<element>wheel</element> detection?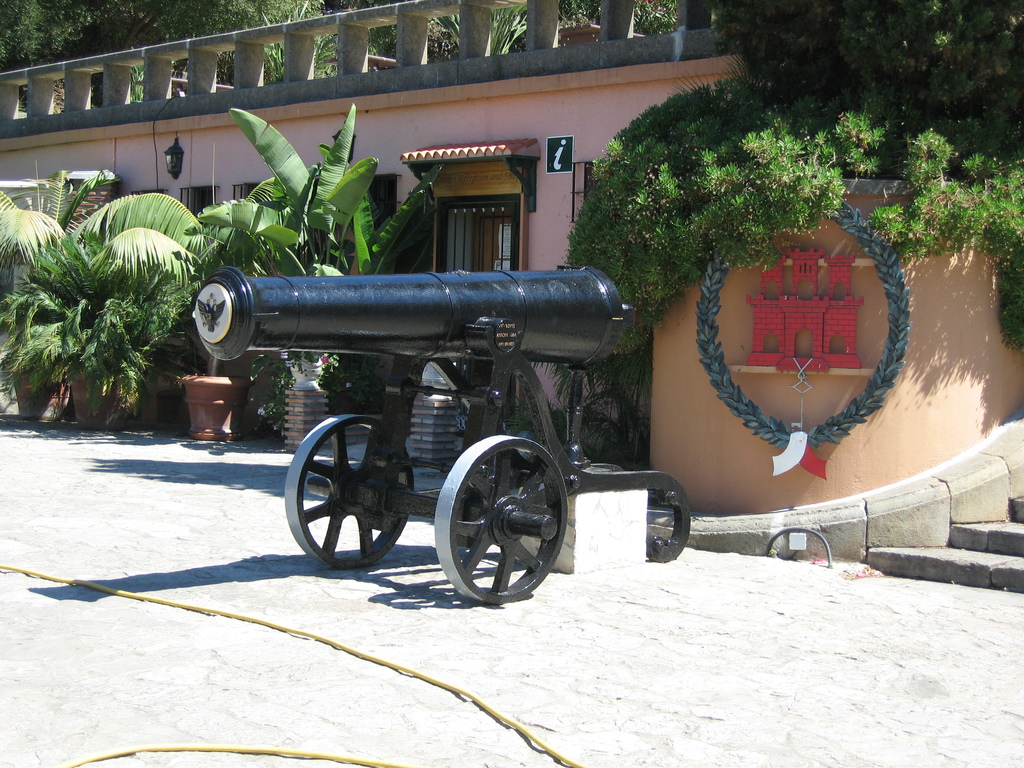
x1=287 y1=415 x2=416 y2=574
